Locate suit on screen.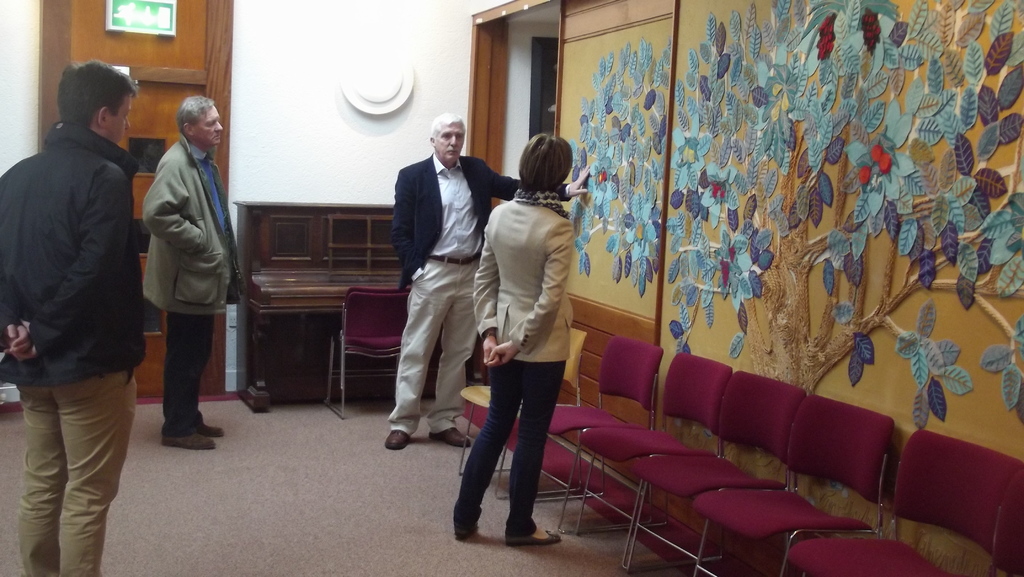
On screen at box=[451, 183, 575, 541].
